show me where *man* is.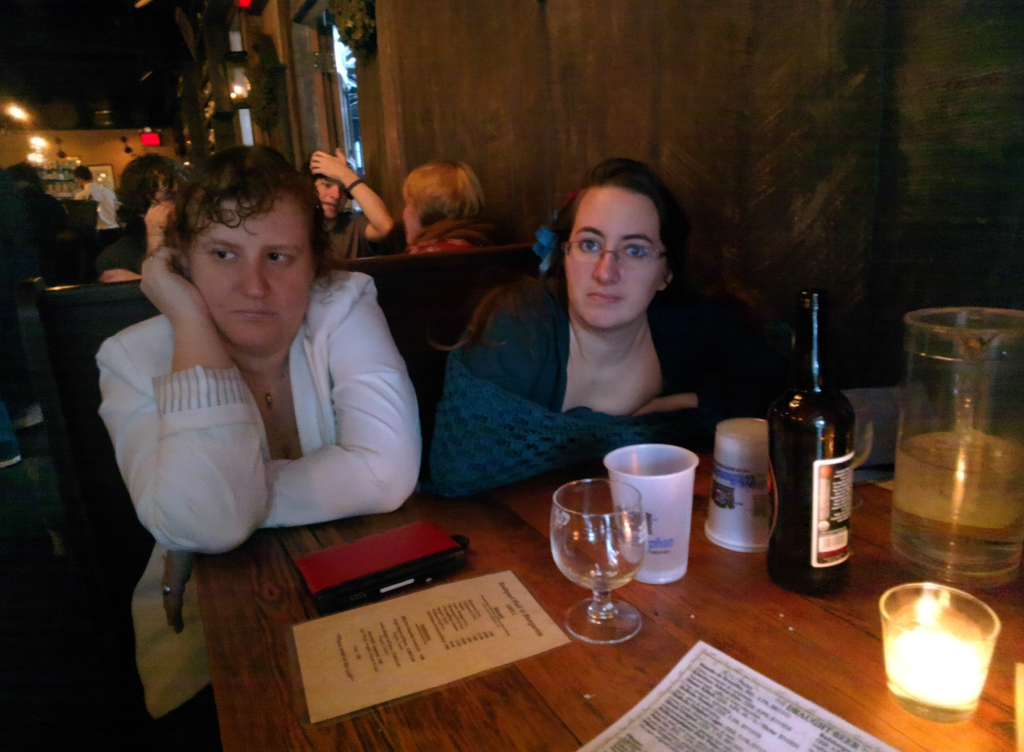
*man* is at locate(298, 145, 397, 261).
